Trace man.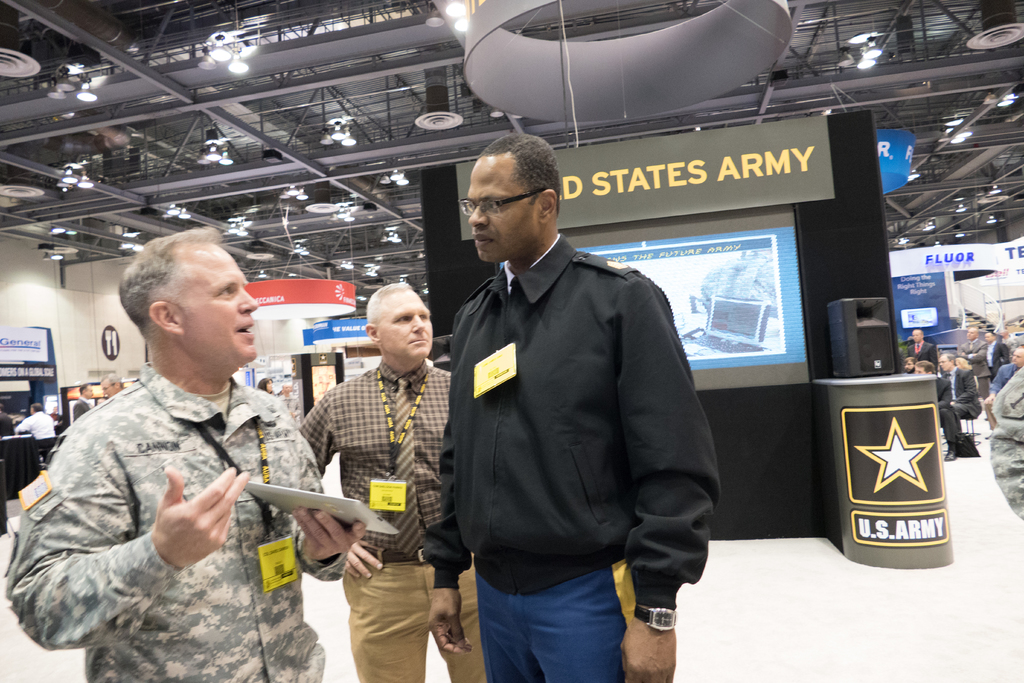
Traced to x1=279, y1=384, x2=297, y2=413.
